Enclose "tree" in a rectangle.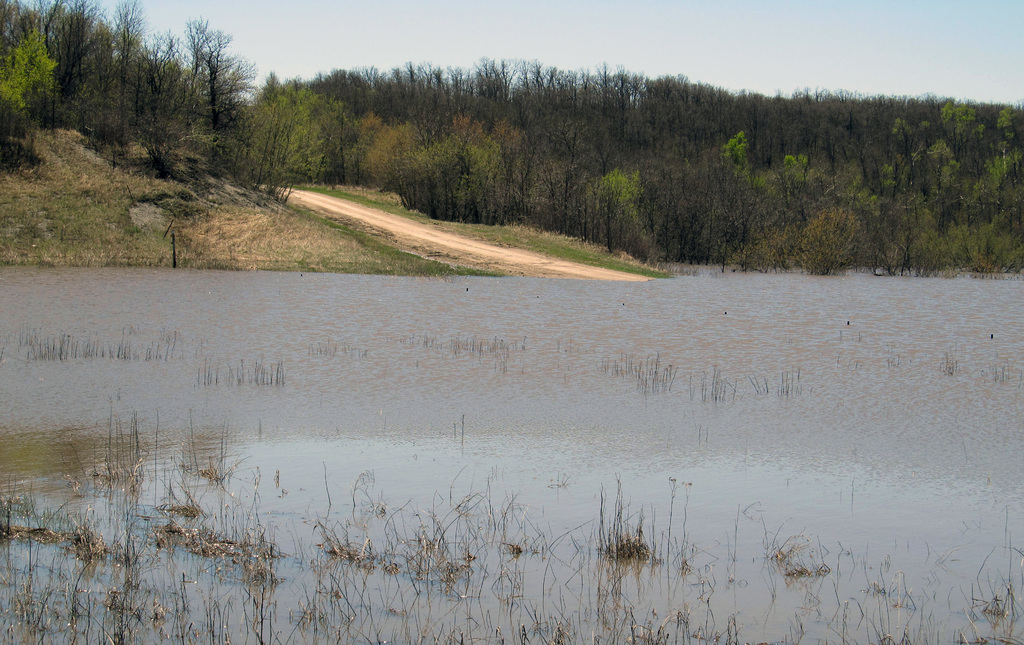
[835, 93, 997, 273].
